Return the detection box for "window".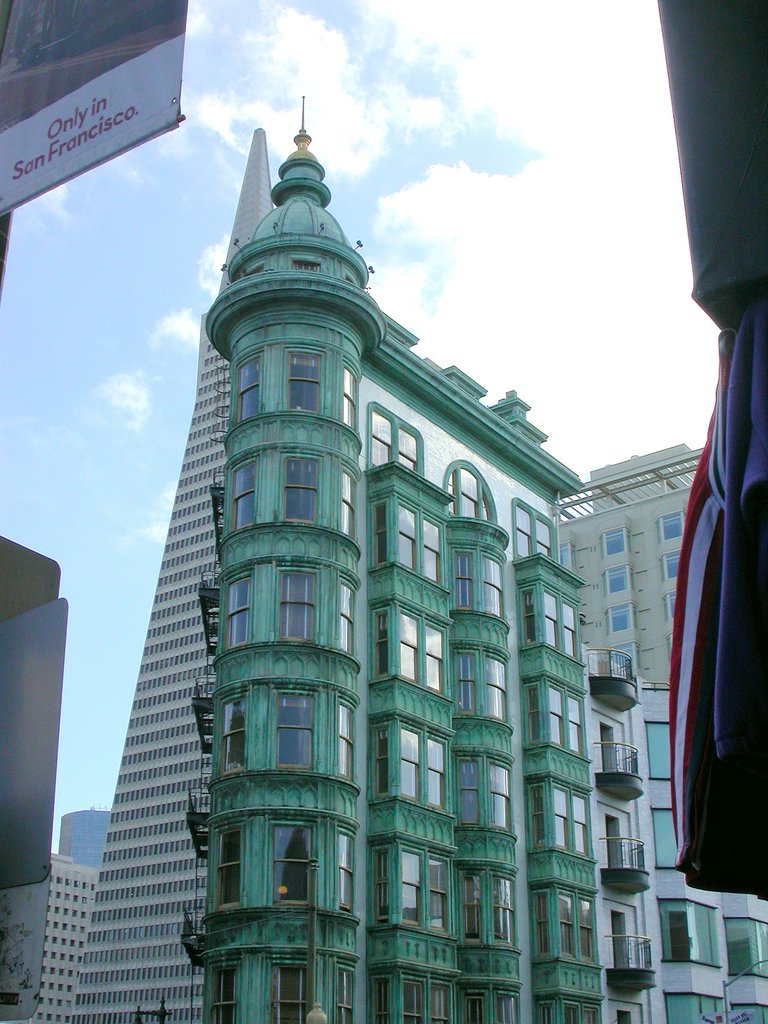
box=[452, 547, 472, 614].
